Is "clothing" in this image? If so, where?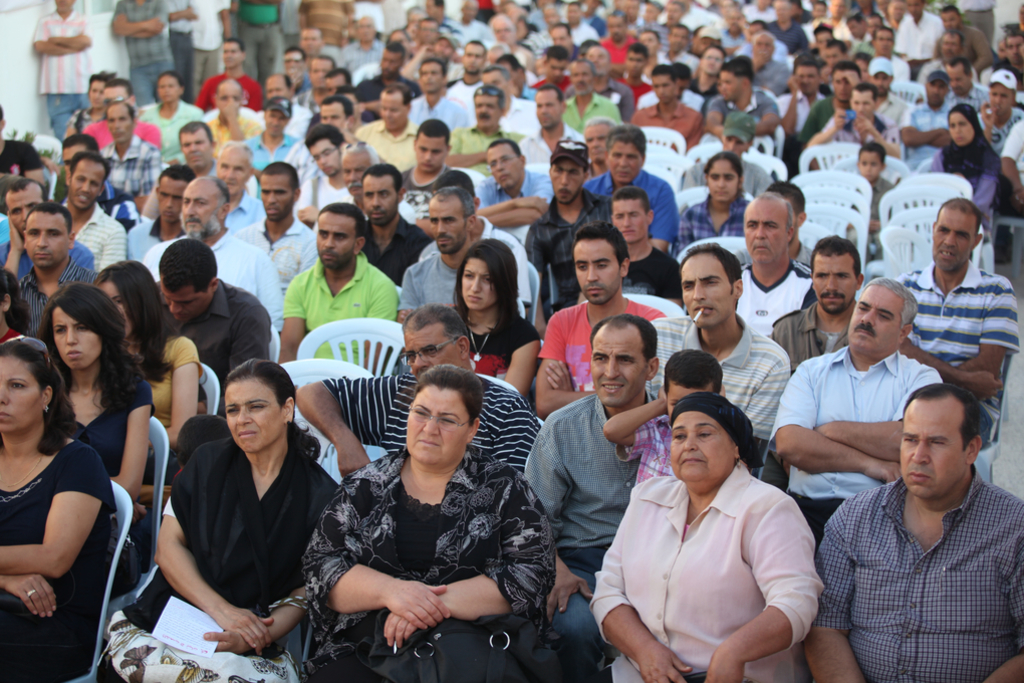
Yes, at detection(260, 96, 313, 128).
